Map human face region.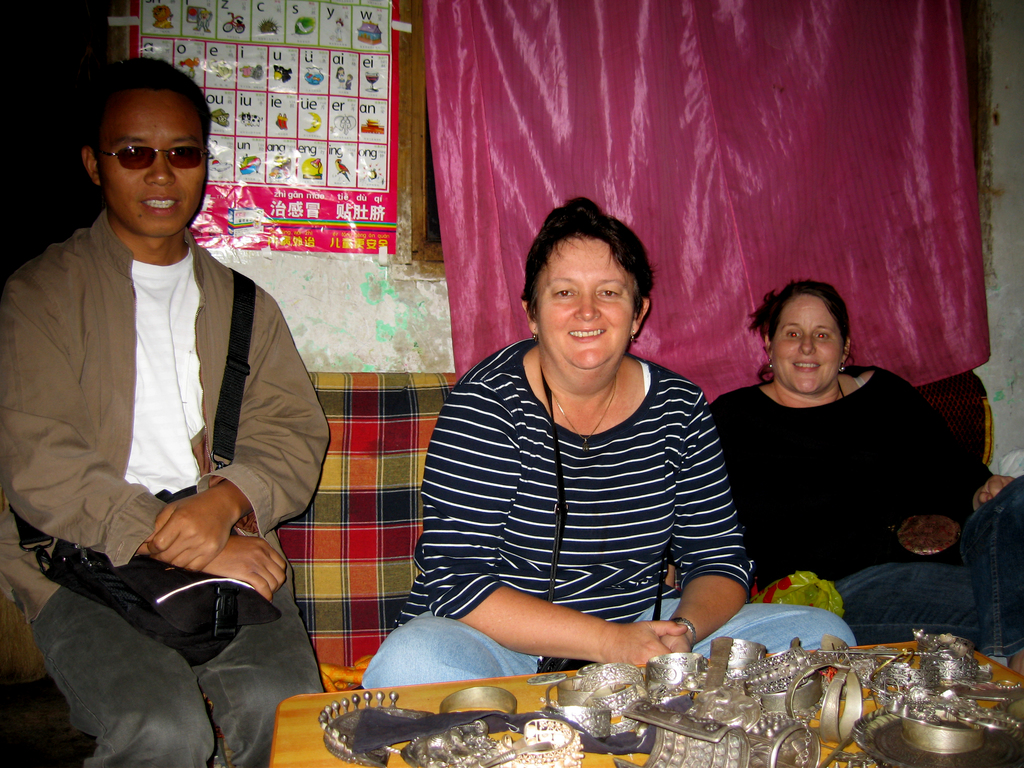
Mapped to box(95, 92, 205, 230).
